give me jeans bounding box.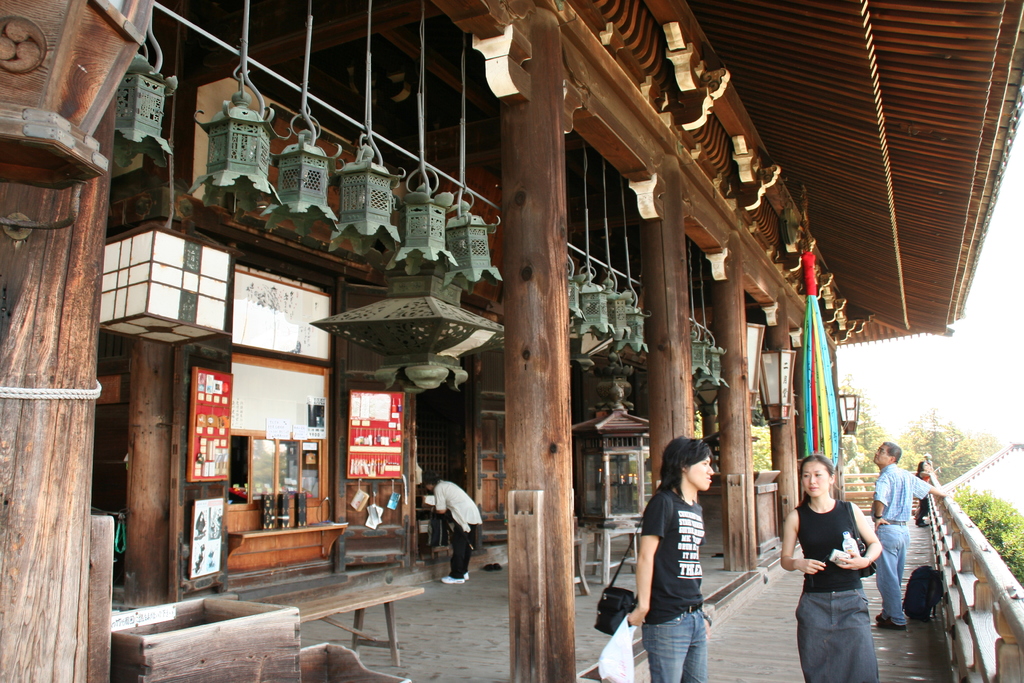
874,518,908,626.
